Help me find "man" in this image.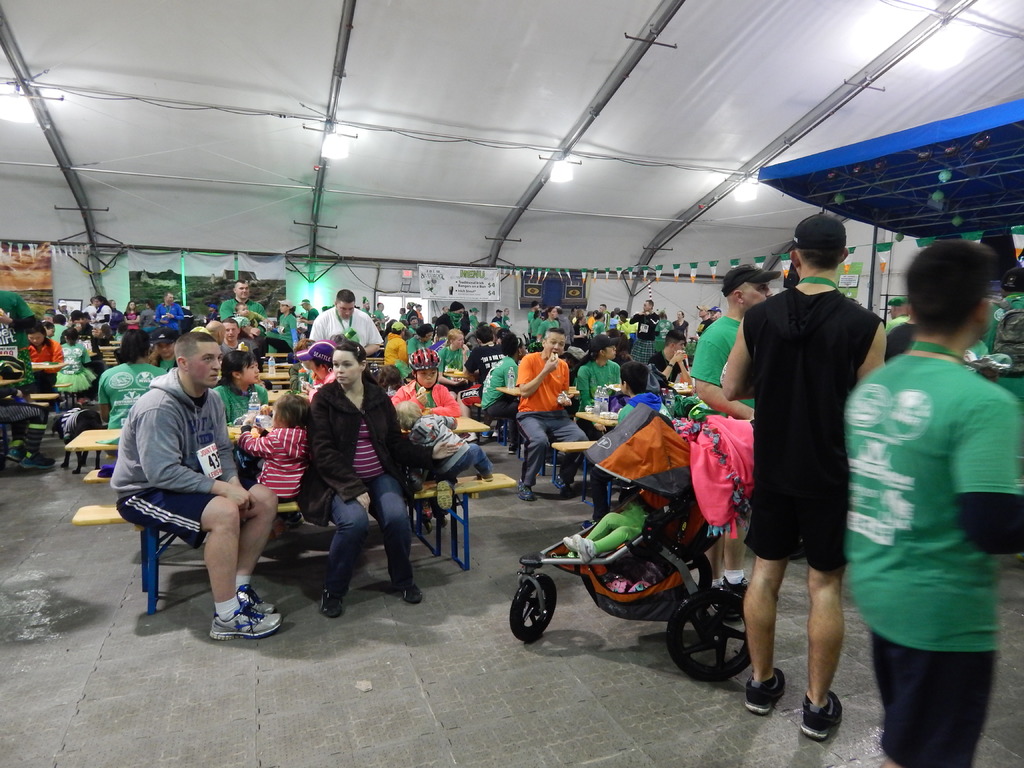
Found it: bbox=[0, 287, 35, 401].
